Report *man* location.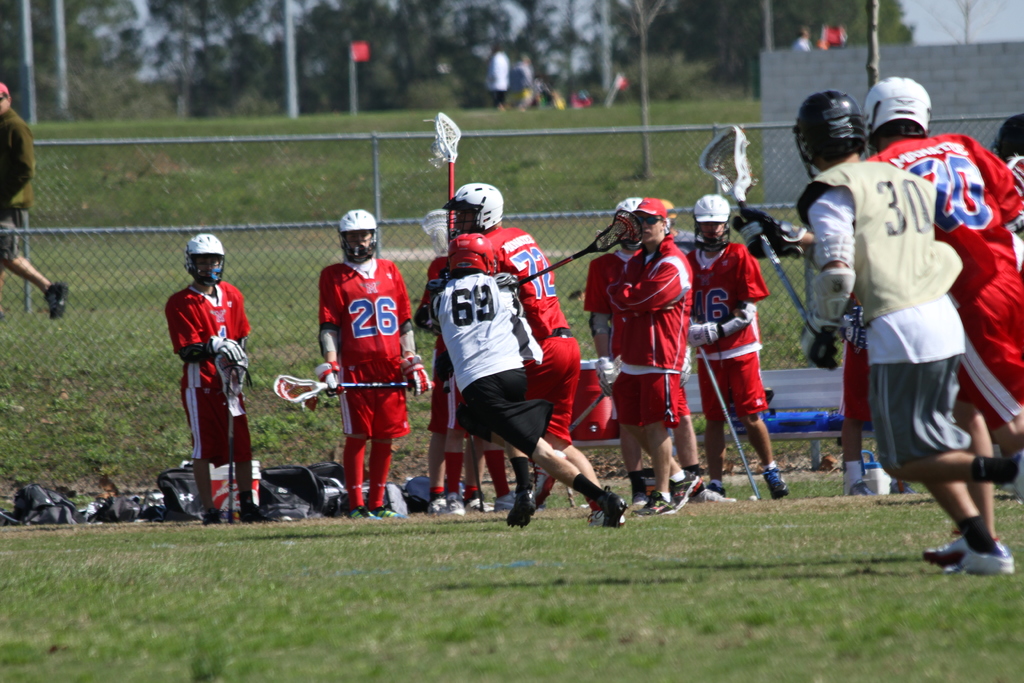
Report: [left=0, top=85, right=69, bottom=317].
